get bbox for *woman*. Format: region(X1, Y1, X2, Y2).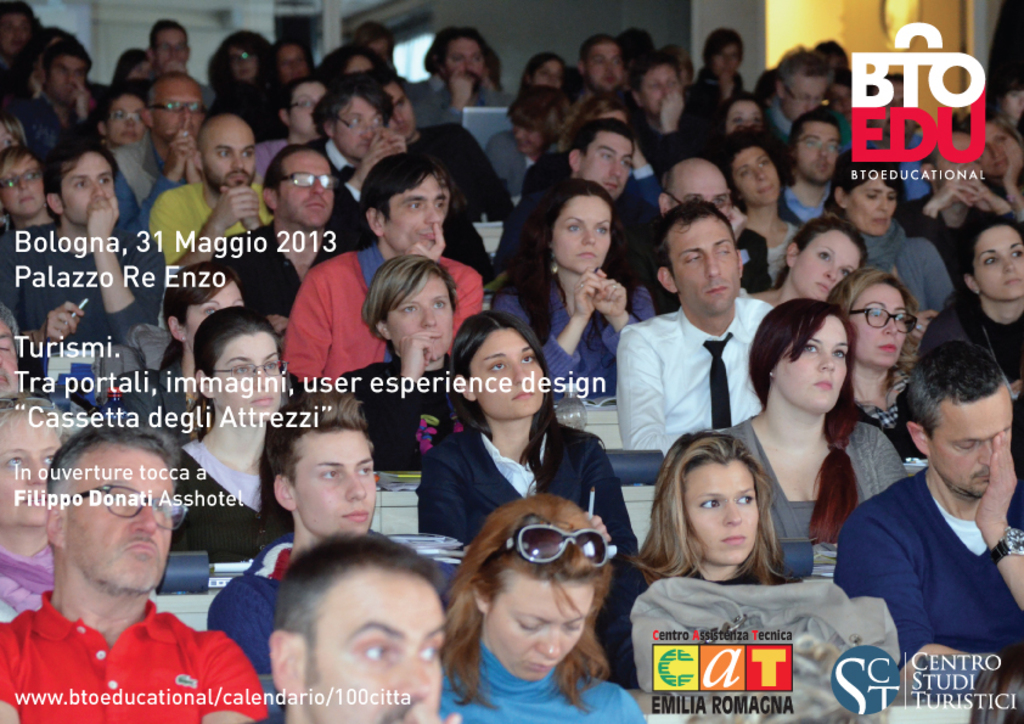
region(947, 108, 1023, 202).
